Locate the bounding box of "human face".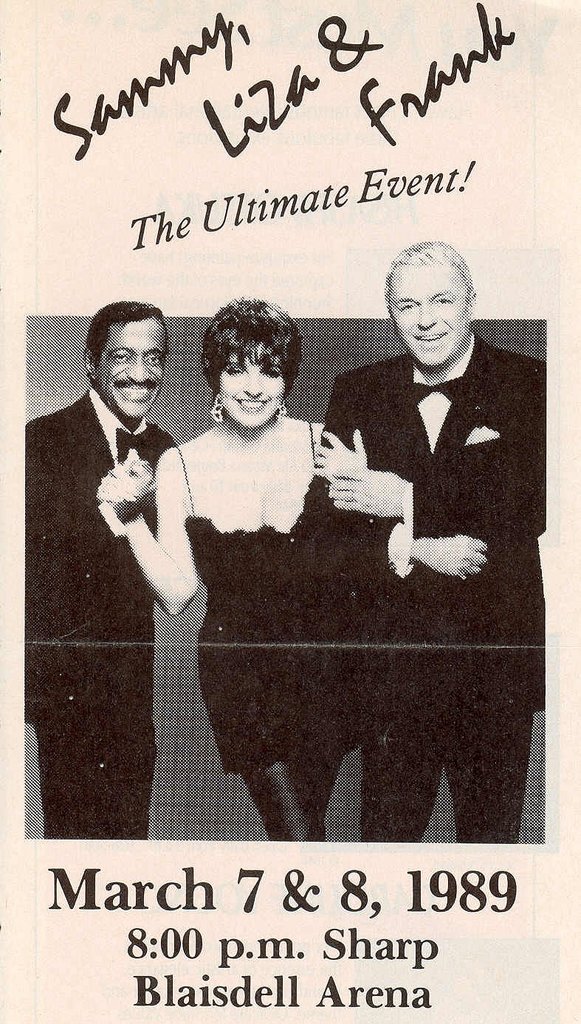
Bounding box: [389, 266, 467, 367].
